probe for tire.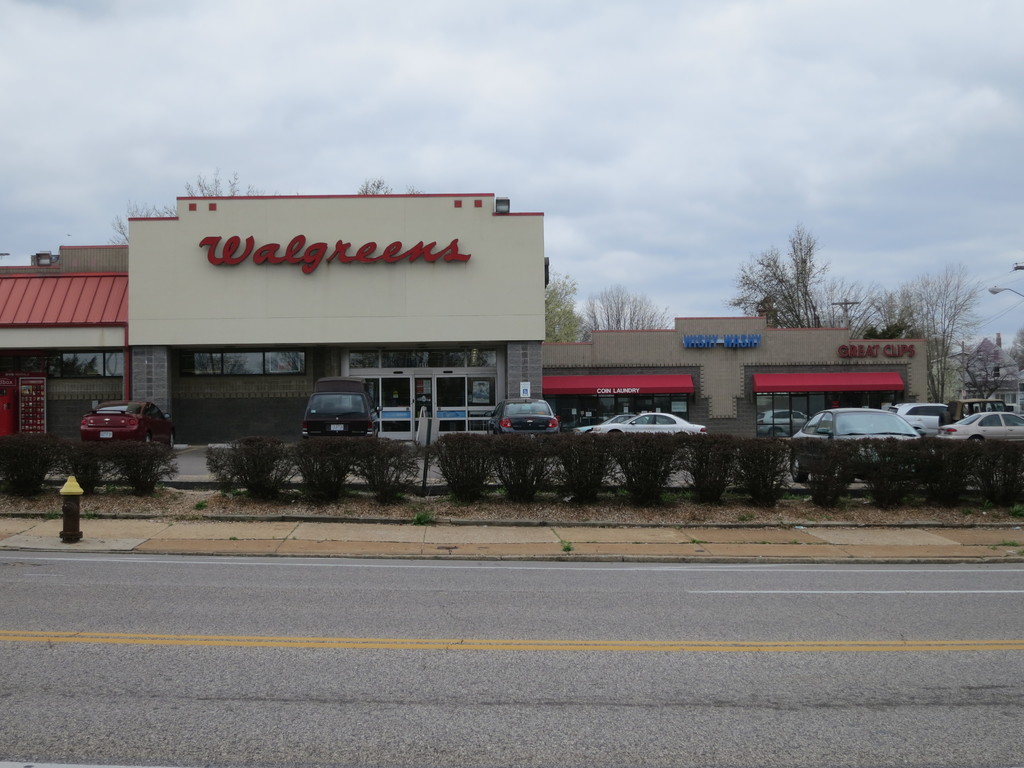
Probe result: region(833, 463, 849, 484).
